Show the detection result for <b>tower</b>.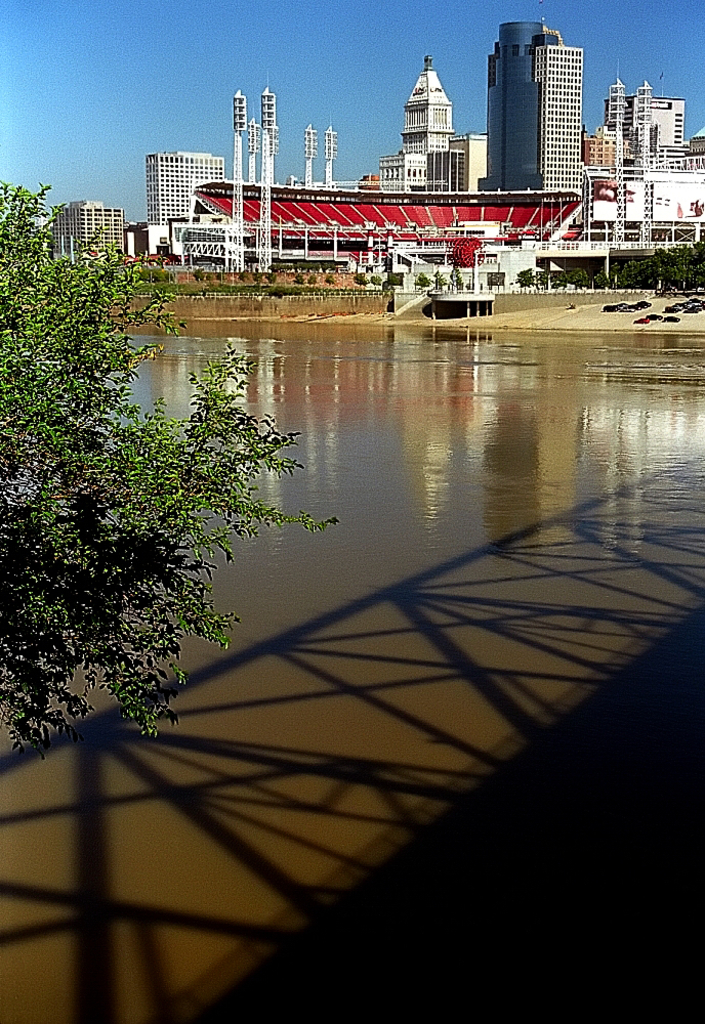
490 16 592 157.
